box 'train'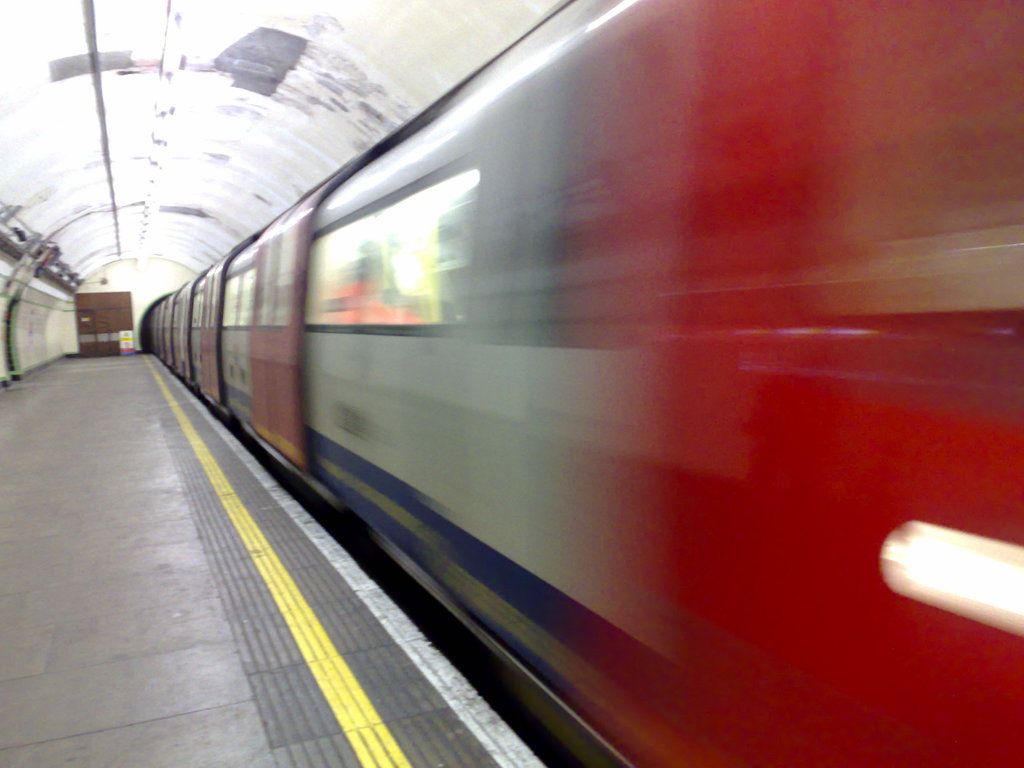
{"left": 147, "top": 0, "right": 1023, "bottom": 767}
